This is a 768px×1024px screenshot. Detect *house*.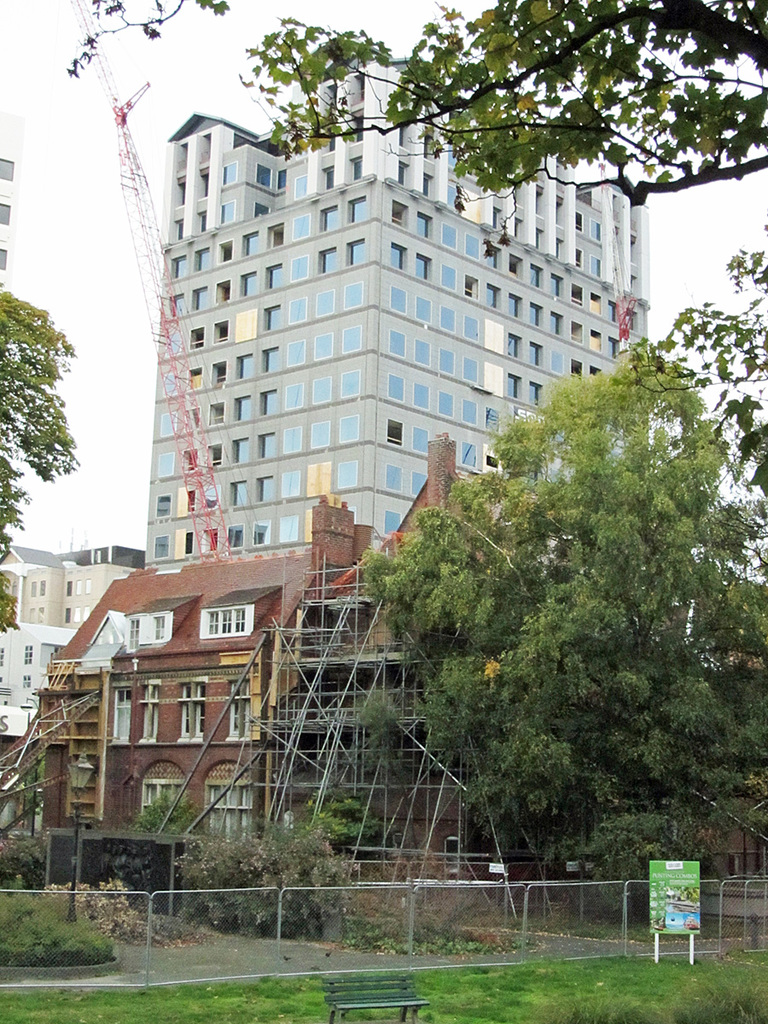
select_region(291, 433, 686, 914).
